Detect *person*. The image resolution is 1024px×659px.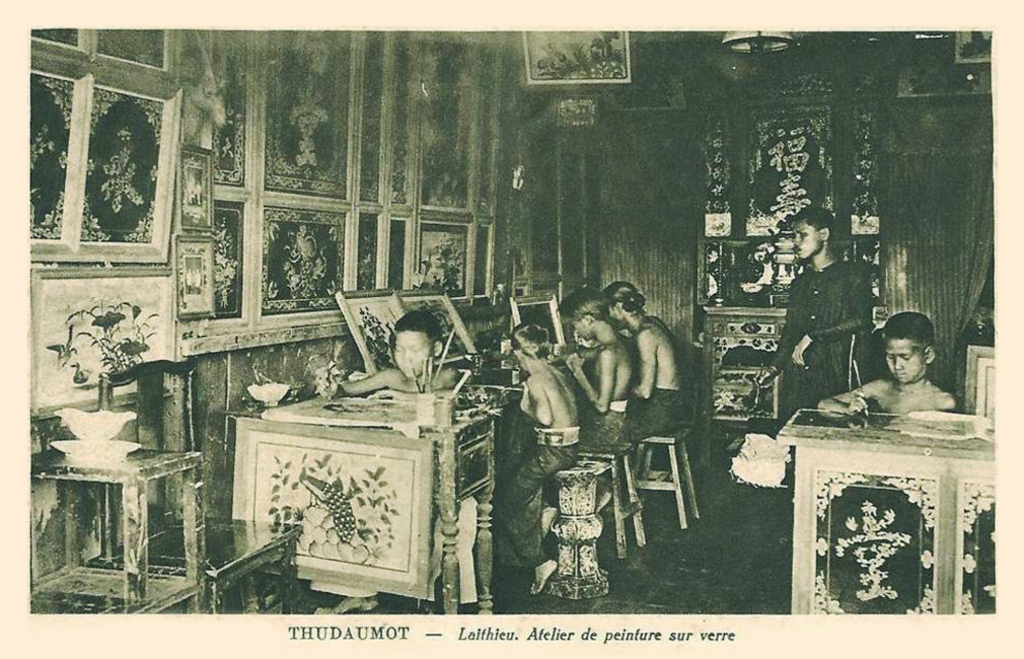
box(370, 306, 463, 415).
